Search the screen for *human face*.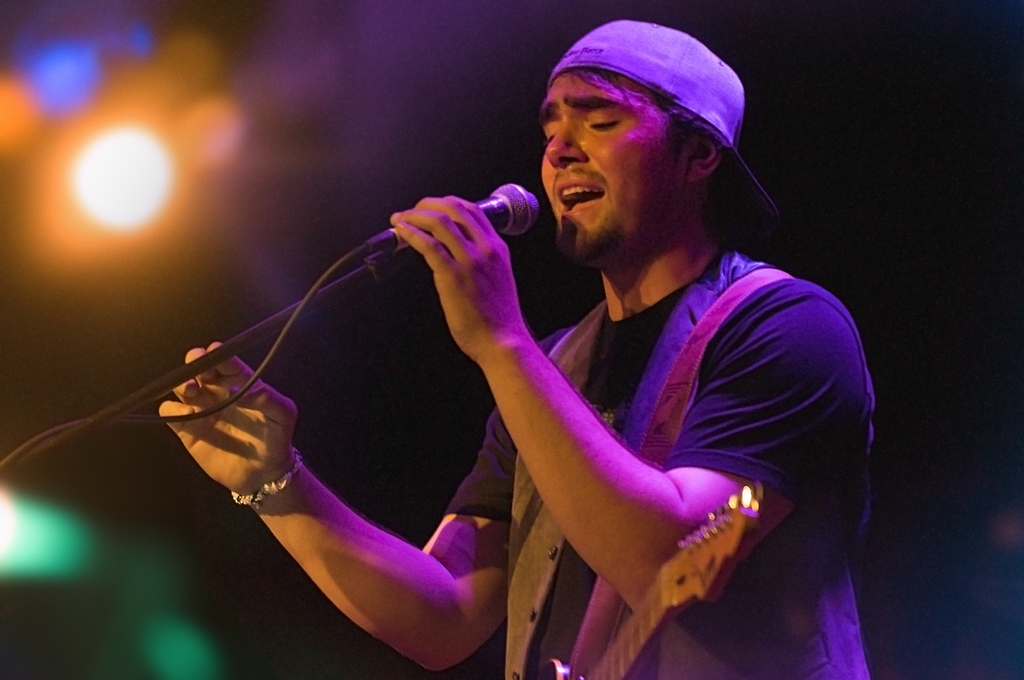
Found at {"left": 536, "top": 72, "right": 685, "bottom": 271}.
